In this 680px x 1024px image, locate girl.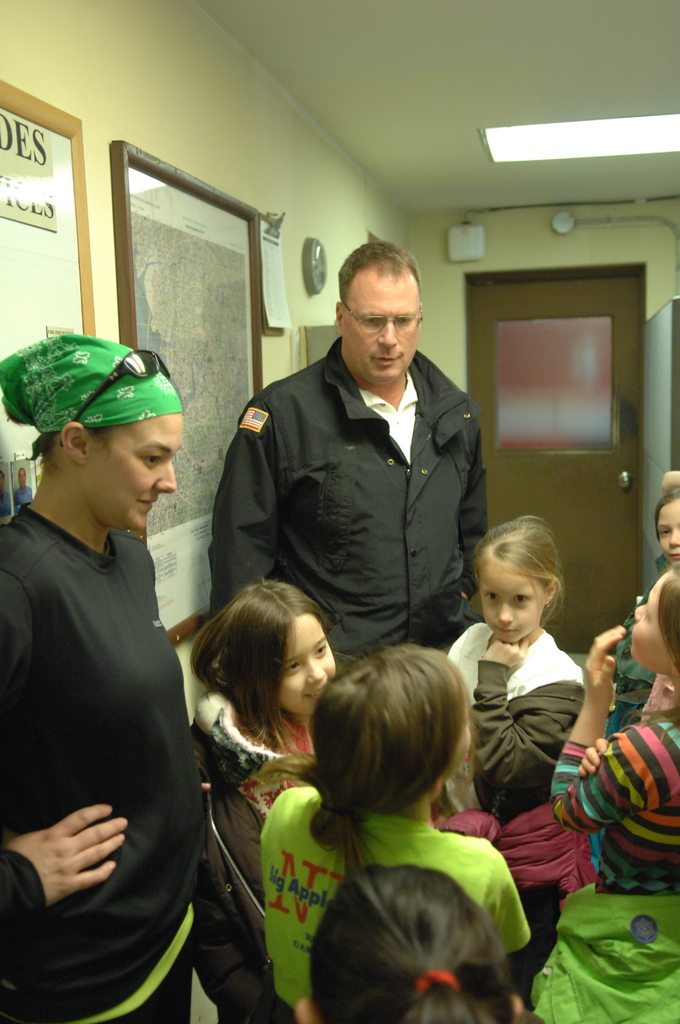
Bounding box: detection(261, 653, 531, 1022).
